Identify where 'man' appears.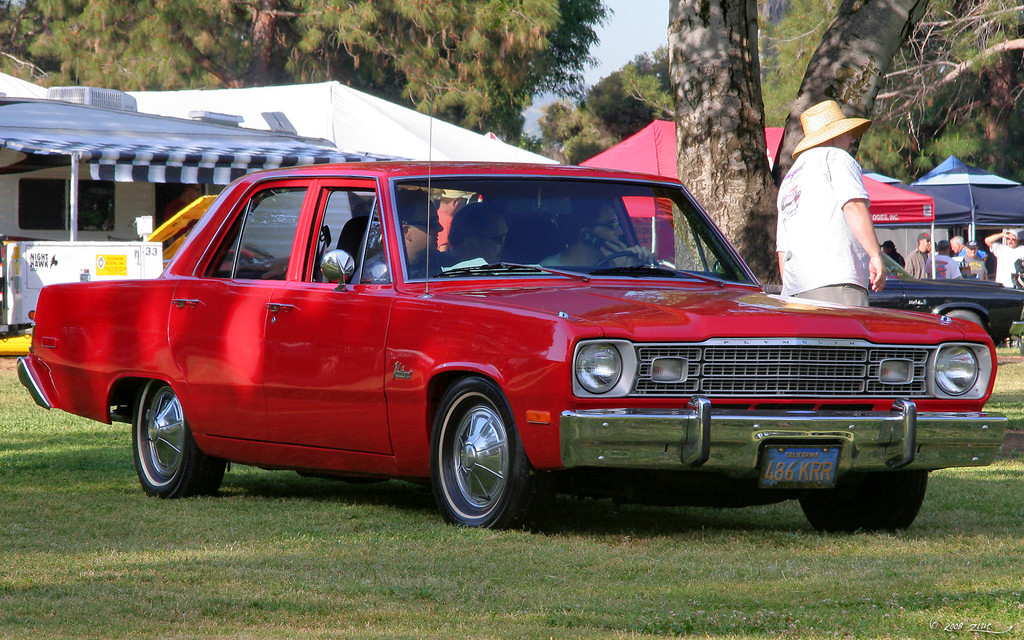
Appears at 959,239,988,278.
